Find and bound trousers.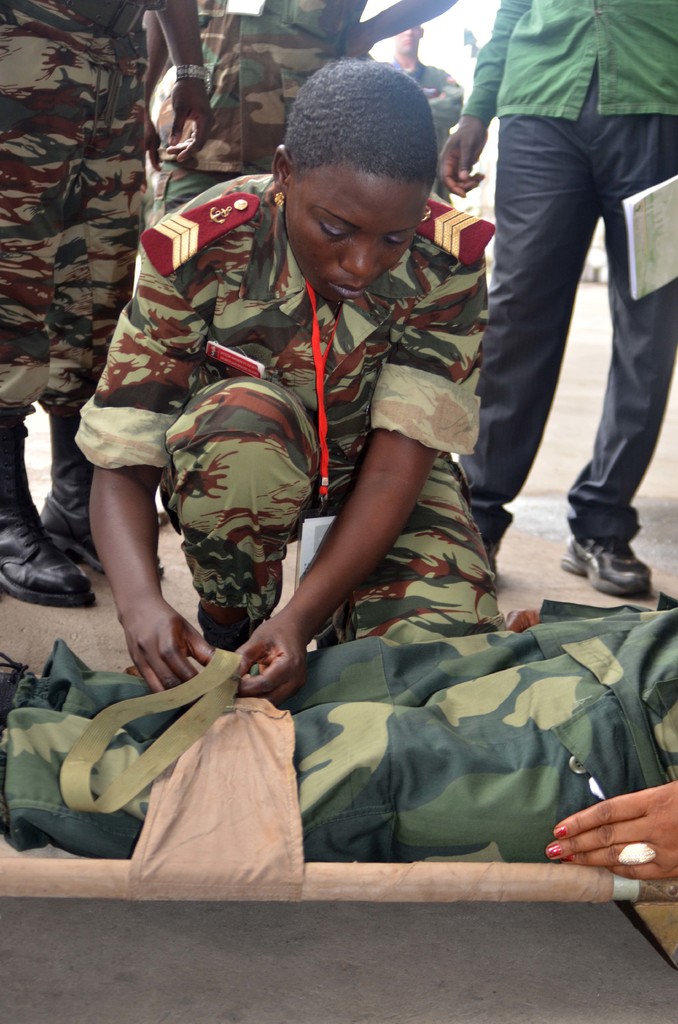
Bound: l=166, t=378, r=507, b=645.
